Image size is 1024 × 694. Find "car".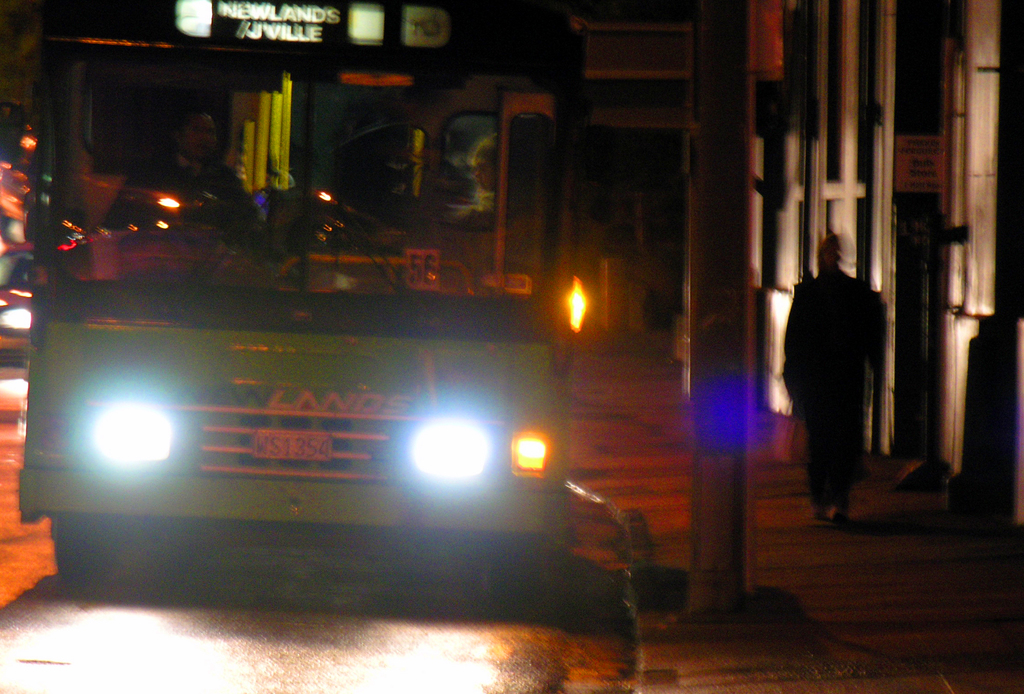
{"left": 0, "top": 238, "right": 44, "bottom": 371}.
